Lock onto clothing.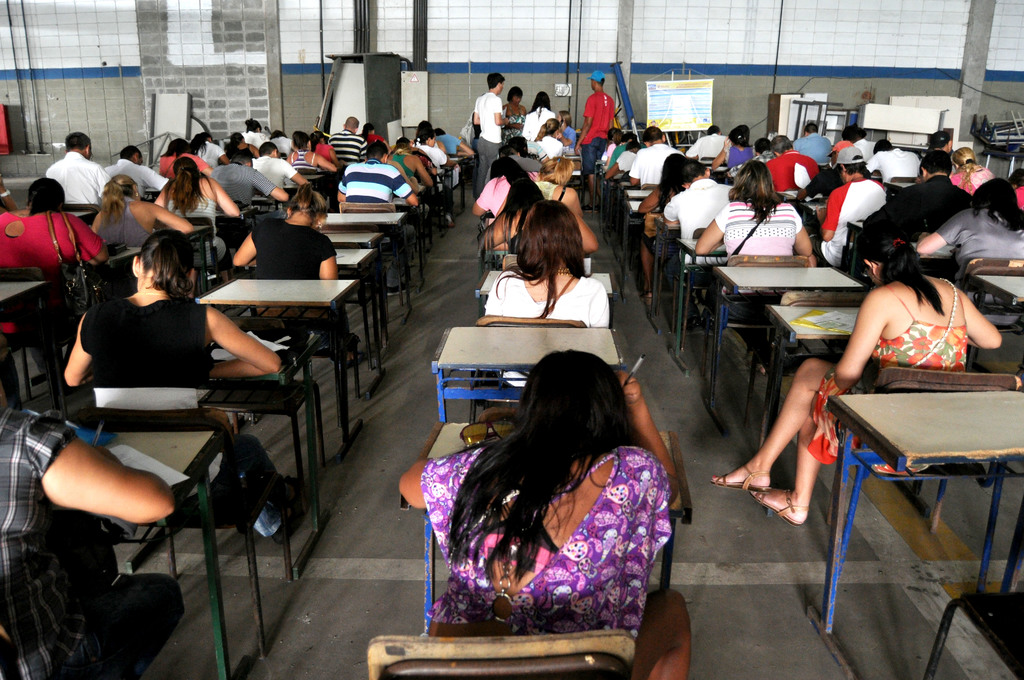
Locked: box(938, 209, 1023, 323).
